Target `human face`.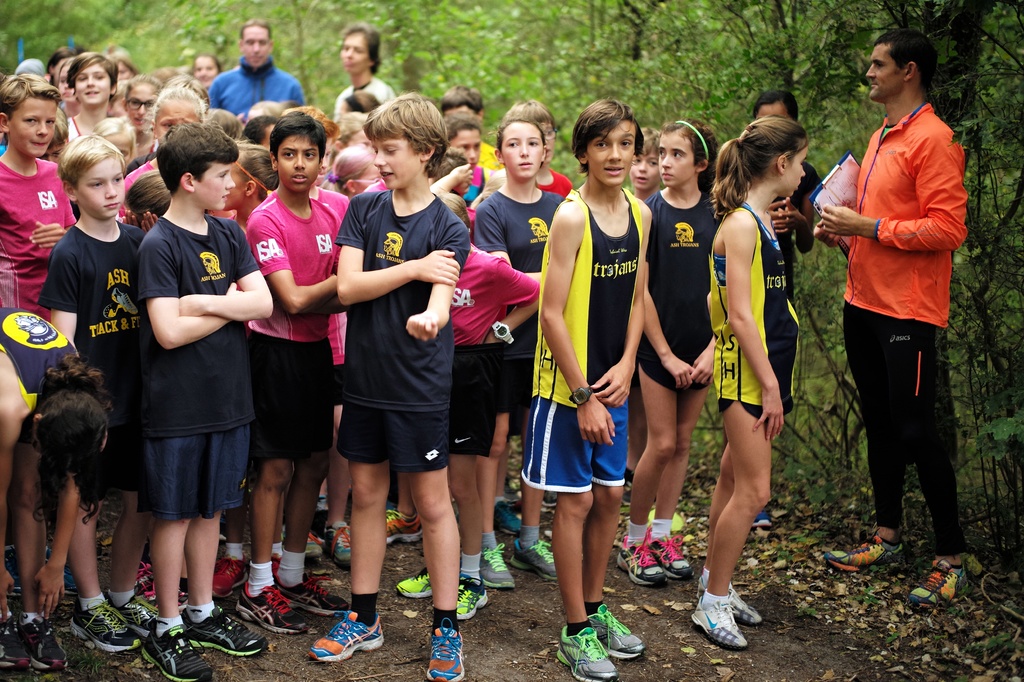
Target region: Rect(378, 129, 416, 187).
